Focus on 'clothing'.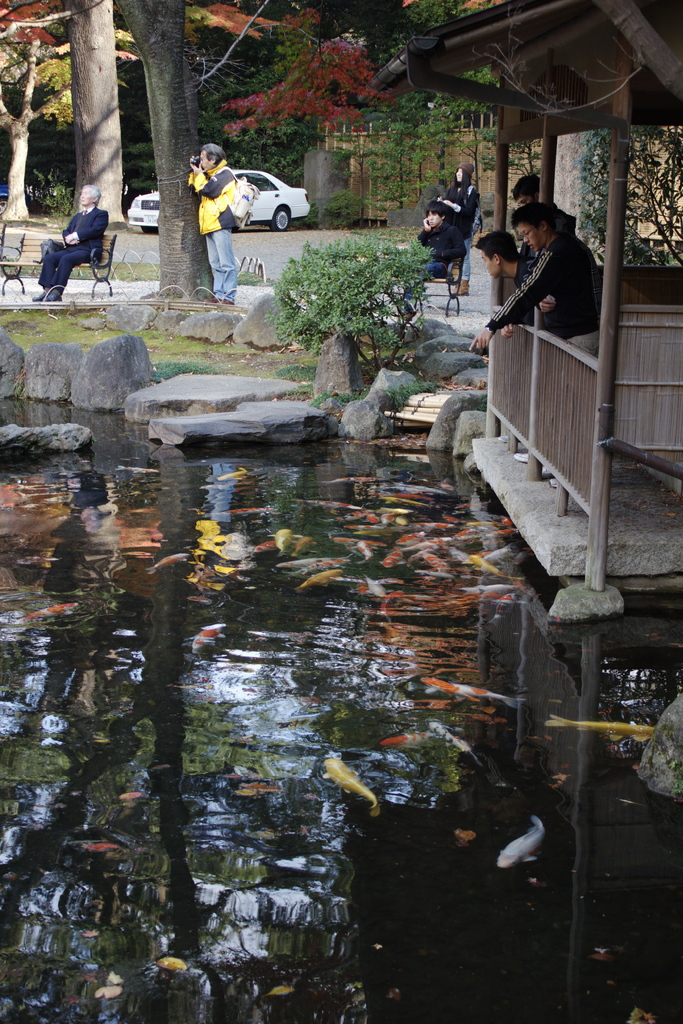
Focused at {"left": 192, "top": 161, "right": 245, "bottom": 232}.
